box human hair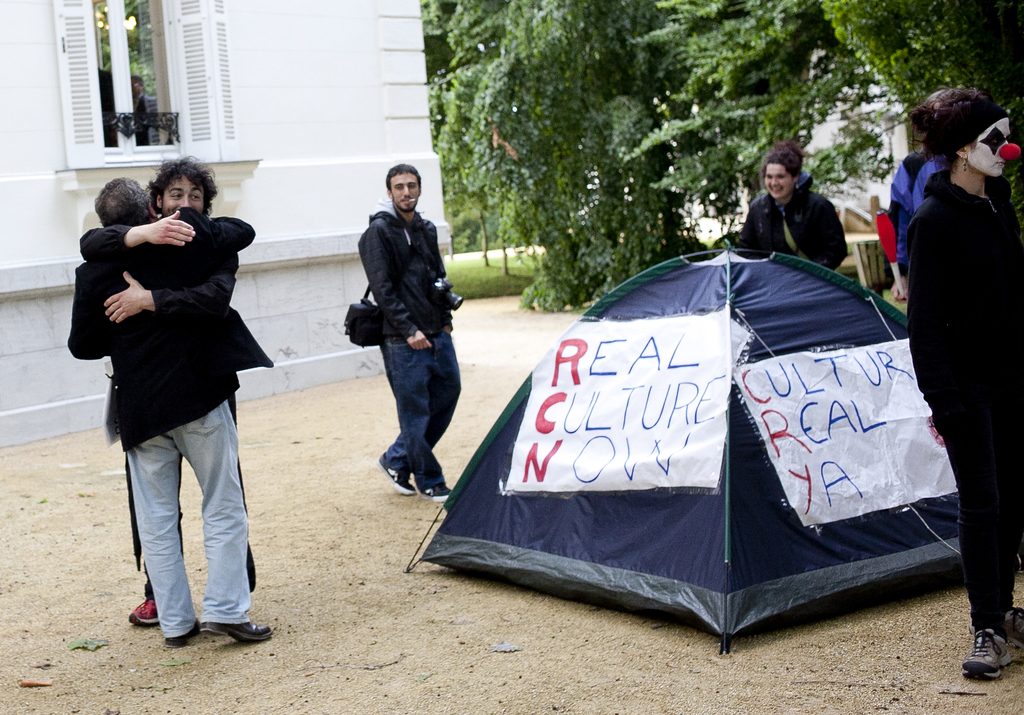
bbox(760, 140, 802, 182)
